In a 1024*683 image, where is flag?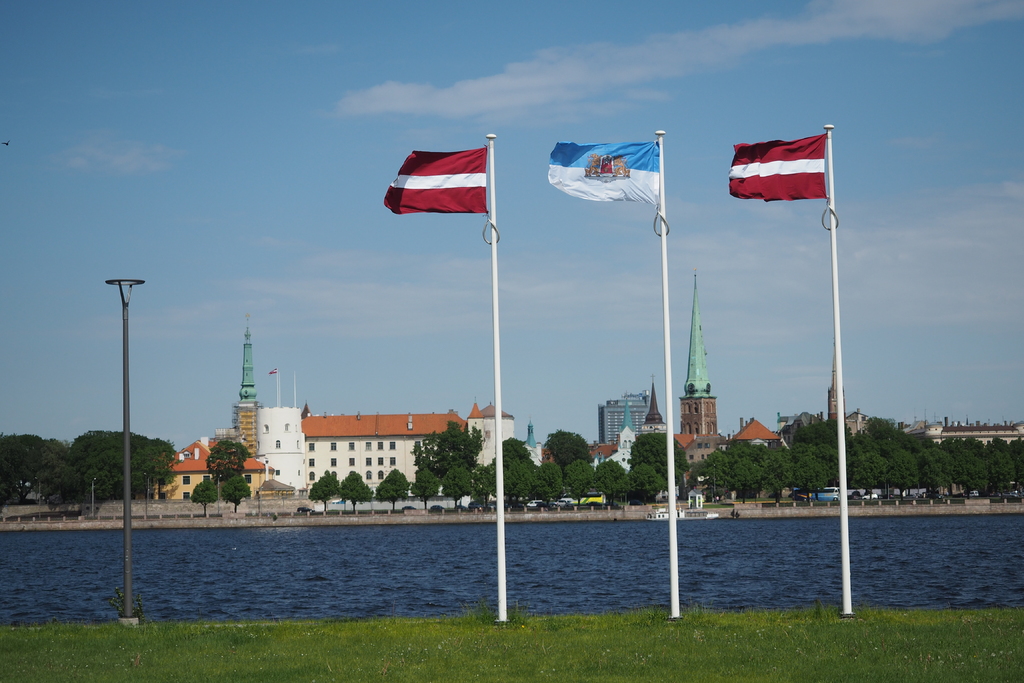
(left=380, top=146, right=493, bottom=218).
